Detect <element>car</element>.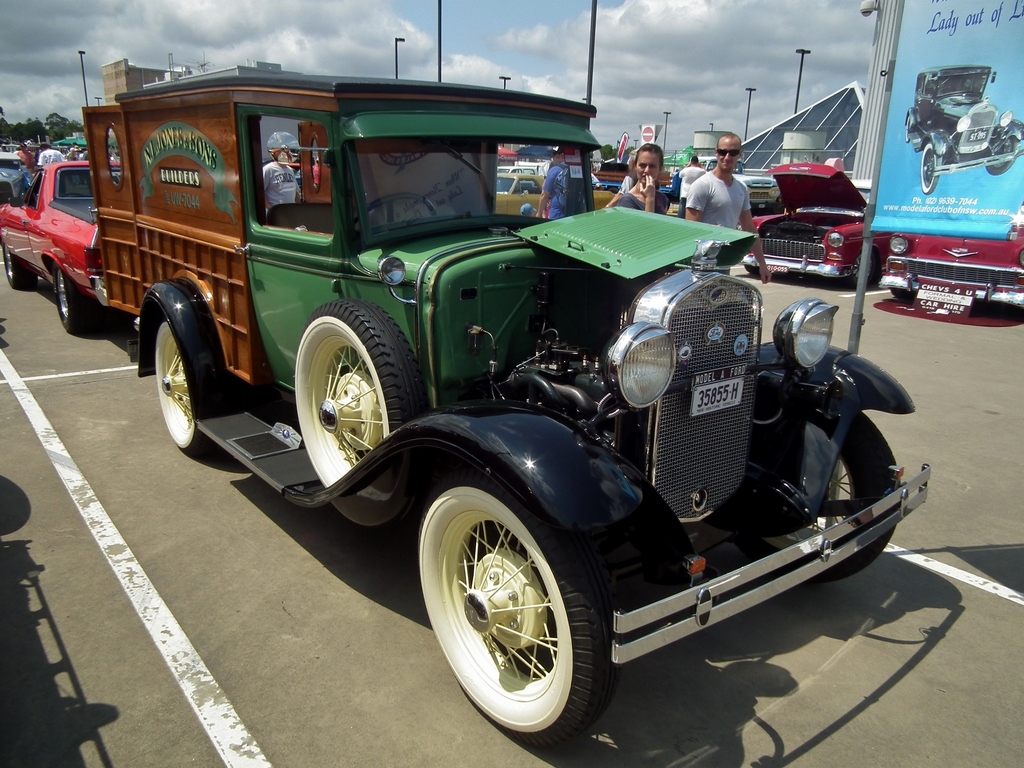
Detected at bbox=(0, 163, 124, 334).
